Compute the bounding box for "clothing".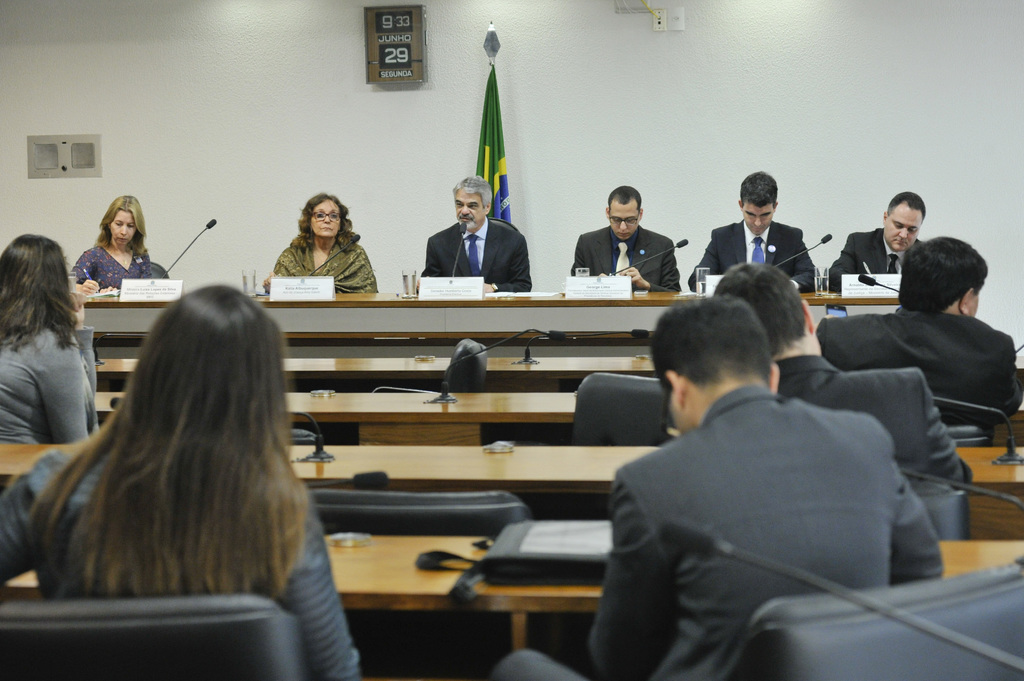
{"left": 63, "top": 244, "right": 158, "bottom": 294}.
